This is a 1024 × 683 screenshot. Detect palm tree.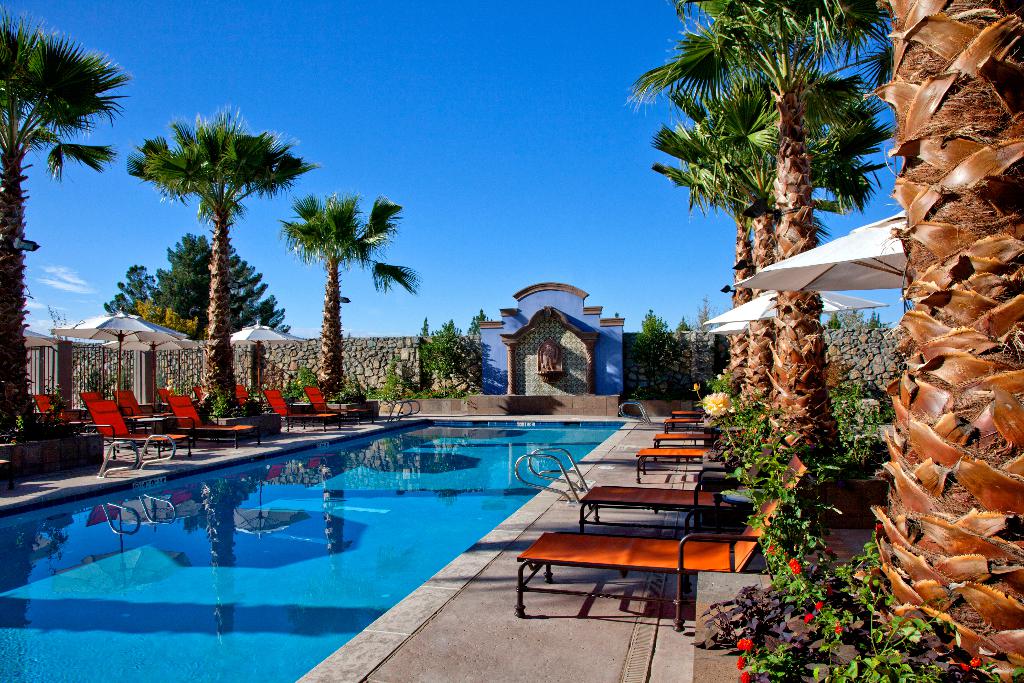
{"x1": 704, "y1": 69, "x2": 847, "y2": 394}.
